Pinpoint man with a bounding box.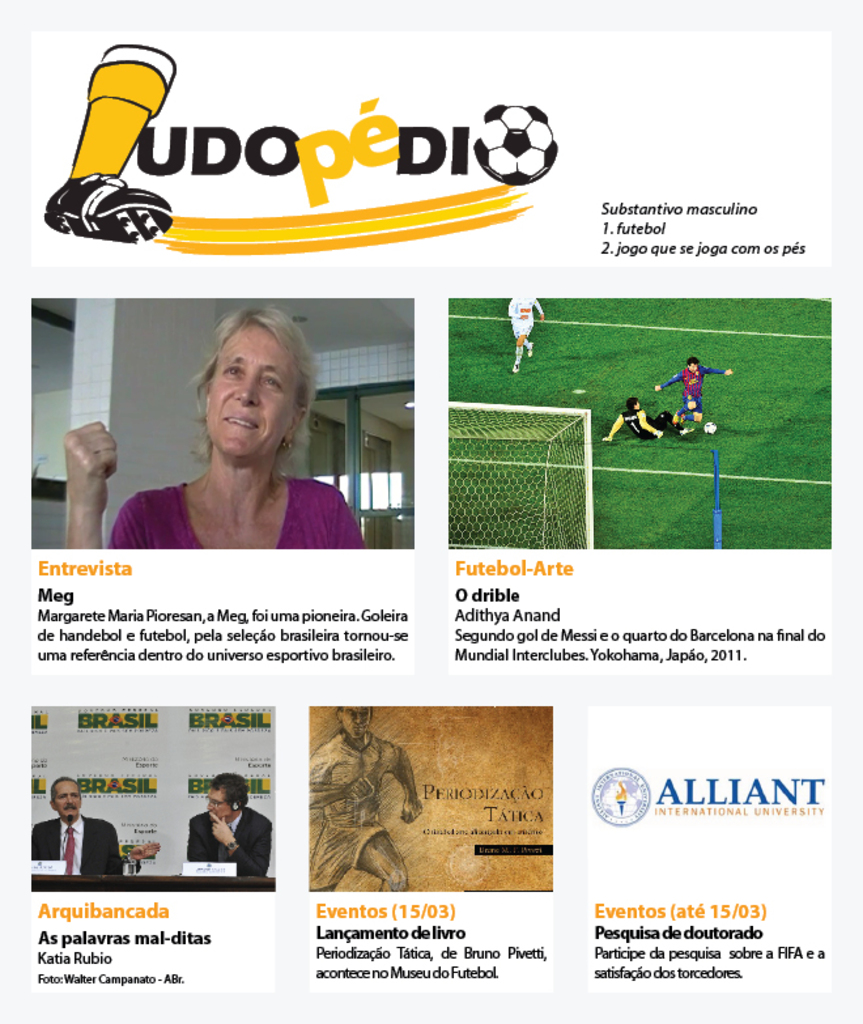
(507,297,547,370).
